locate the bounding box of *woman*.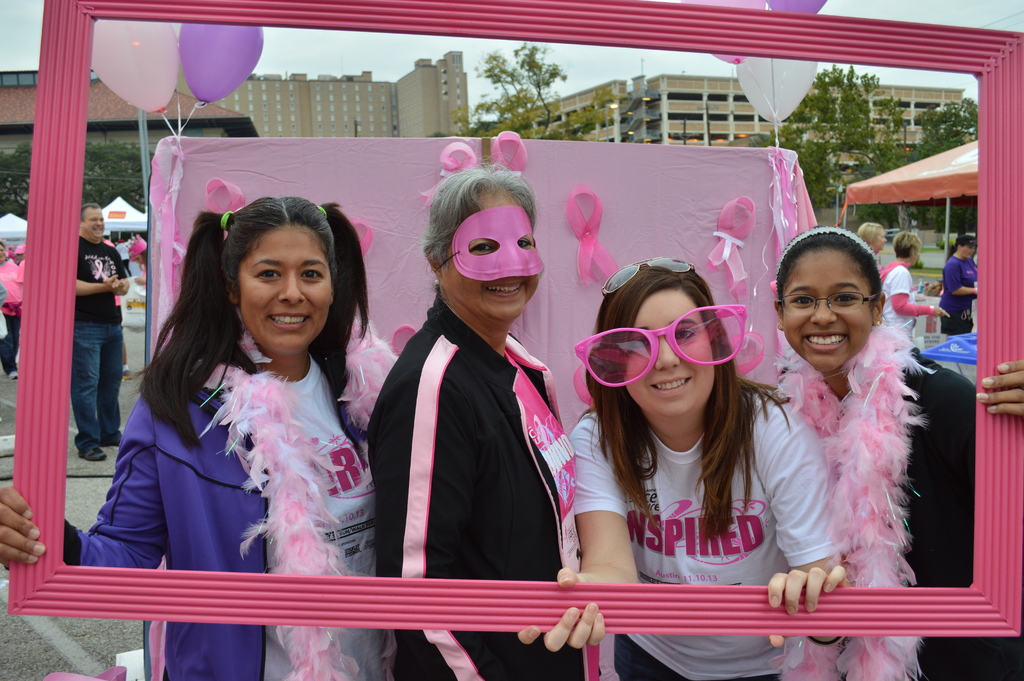
Bounding box: select_region(876, 229, 950, 347).
